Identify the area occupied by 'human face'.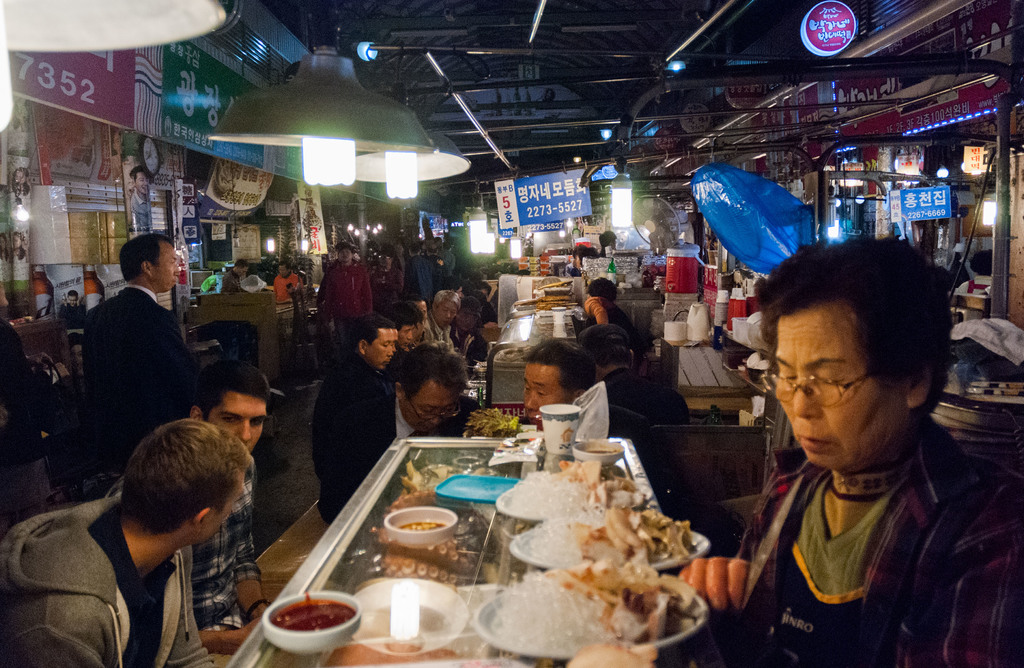
Area: BBox(436, 305, 454, 333).
